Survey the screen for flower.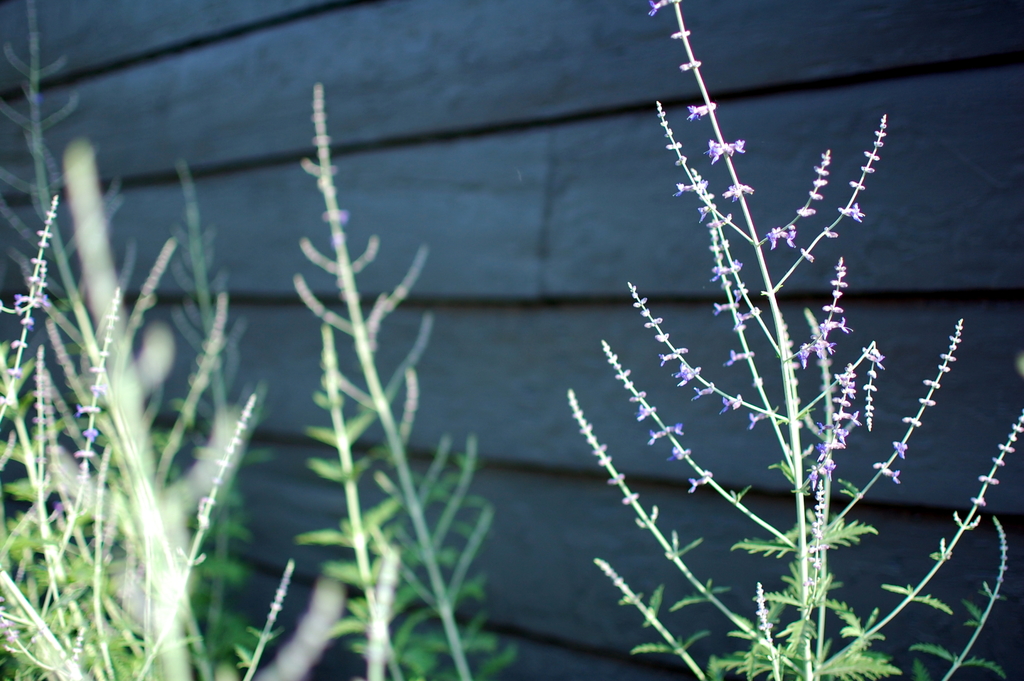
Survey found: [left=660, top=354, right=674, bottom=367].
